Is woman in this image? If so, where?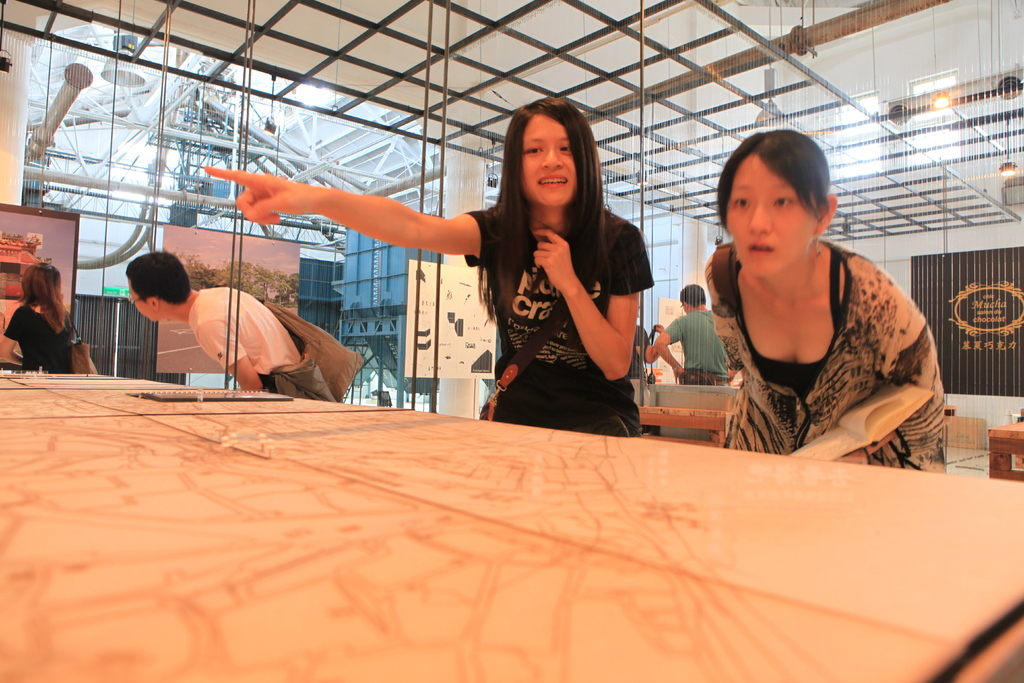
Yes, at 199, 99, 657, 427.
